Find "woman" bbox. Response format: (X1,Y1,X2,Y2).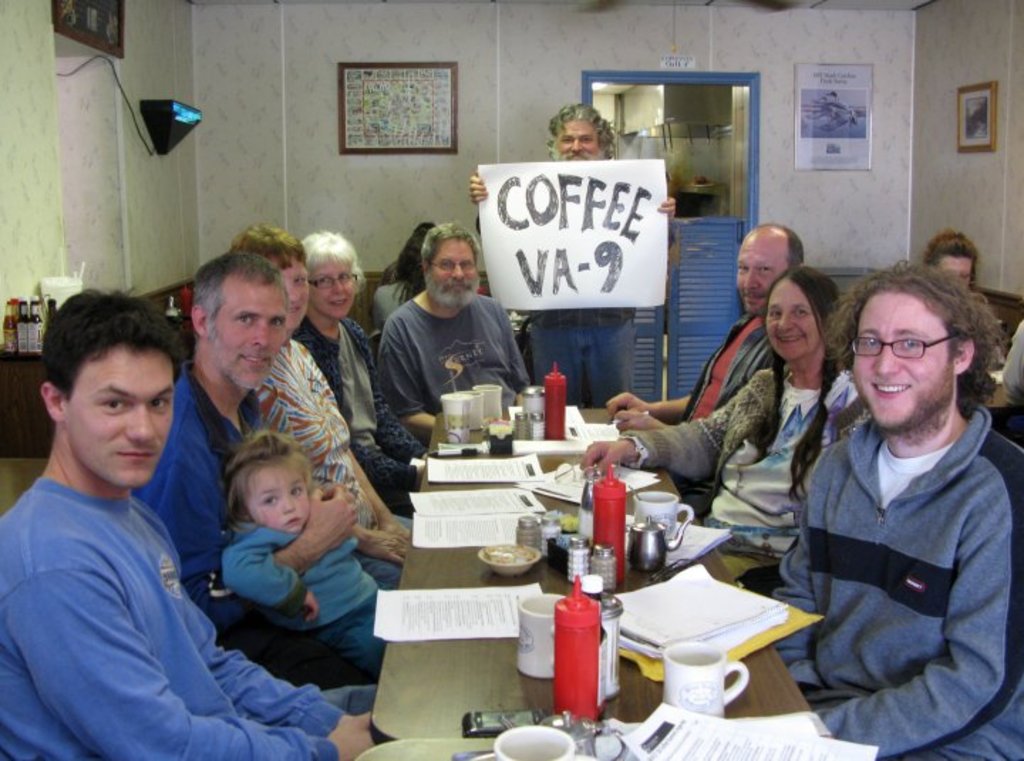
(364,216,434,344).
